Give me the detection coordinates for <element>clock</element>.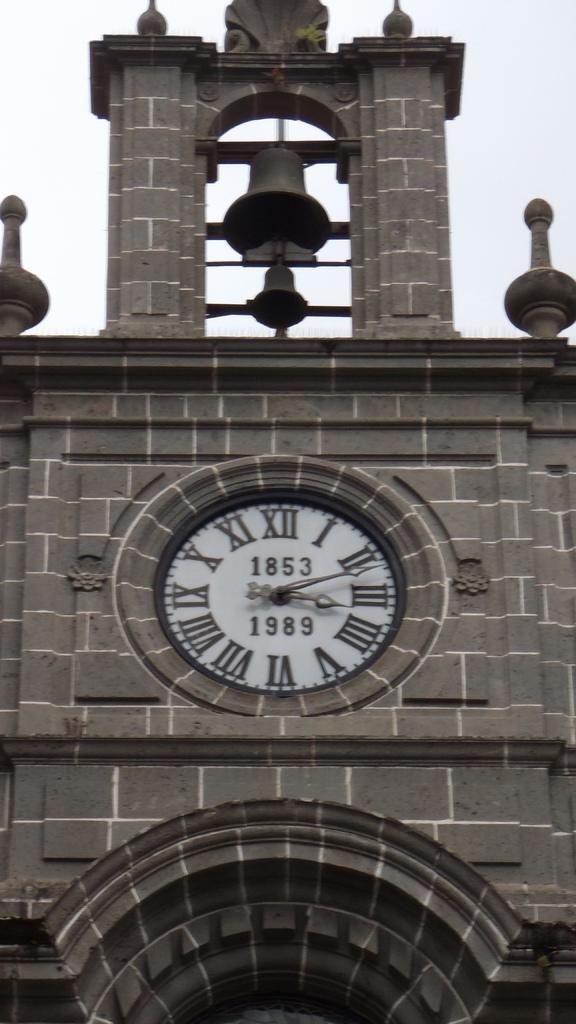
147:486:409:696.
